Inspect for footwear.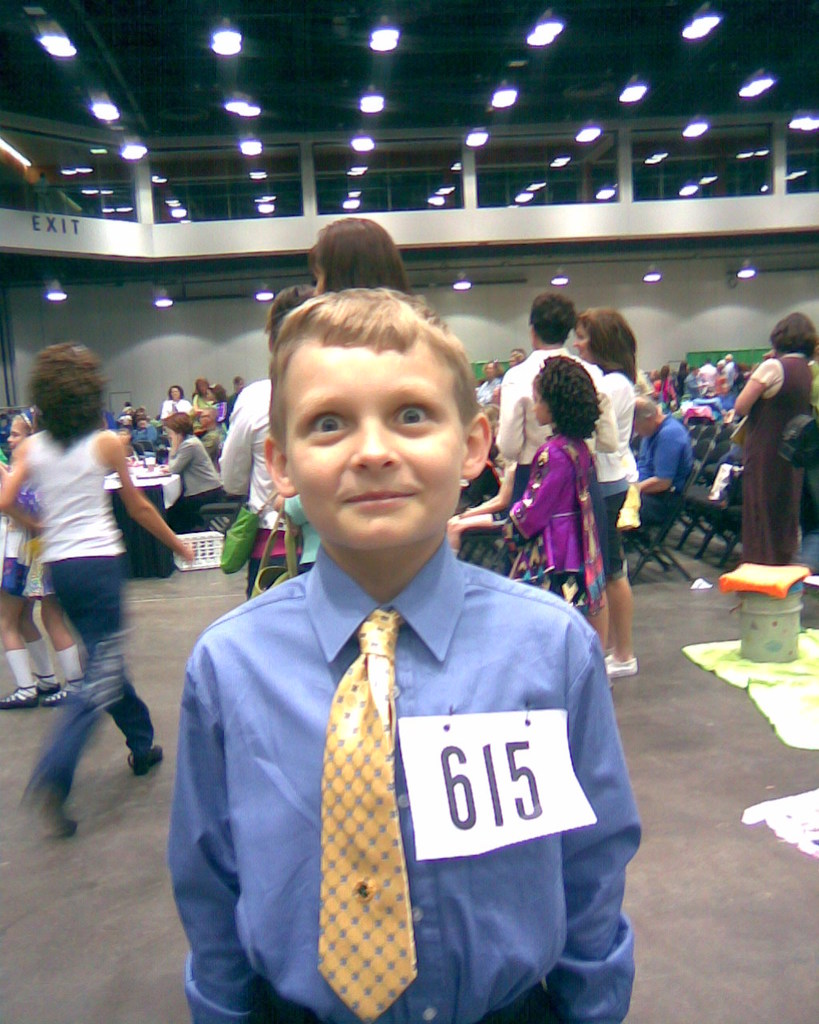
Inspection: region(37, 674, 79, 704).
